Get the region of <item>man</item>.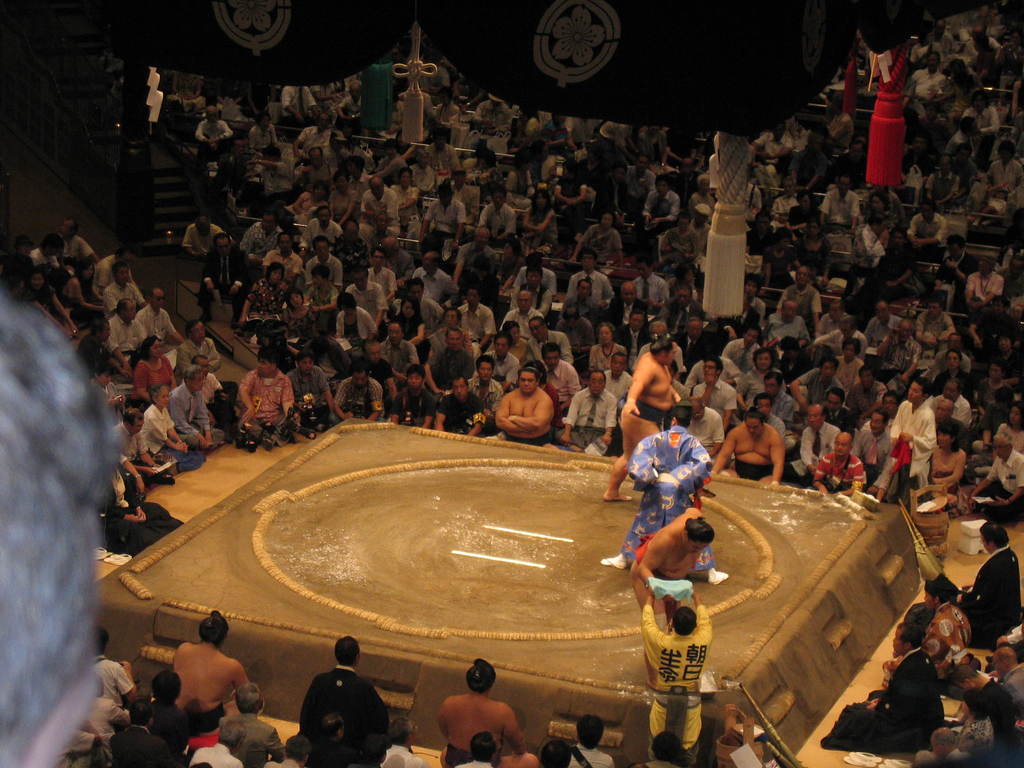
BBox(298, 237, 342, 289).
